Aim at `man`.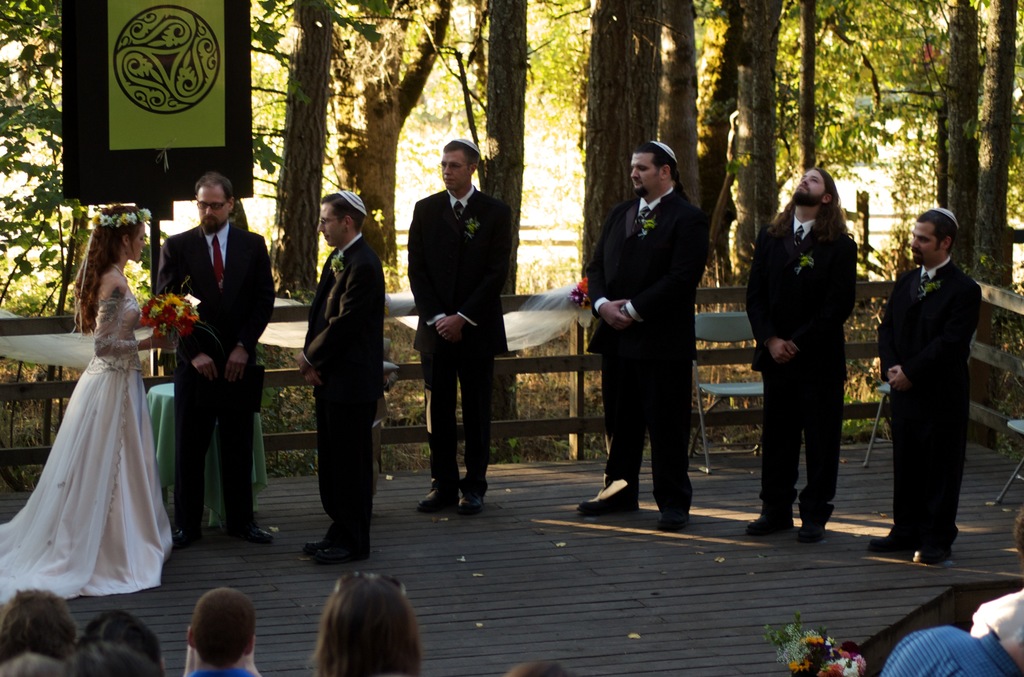
Aimed at {"left": 749, "top": 166, "right": 855, "bottom": 550}.
